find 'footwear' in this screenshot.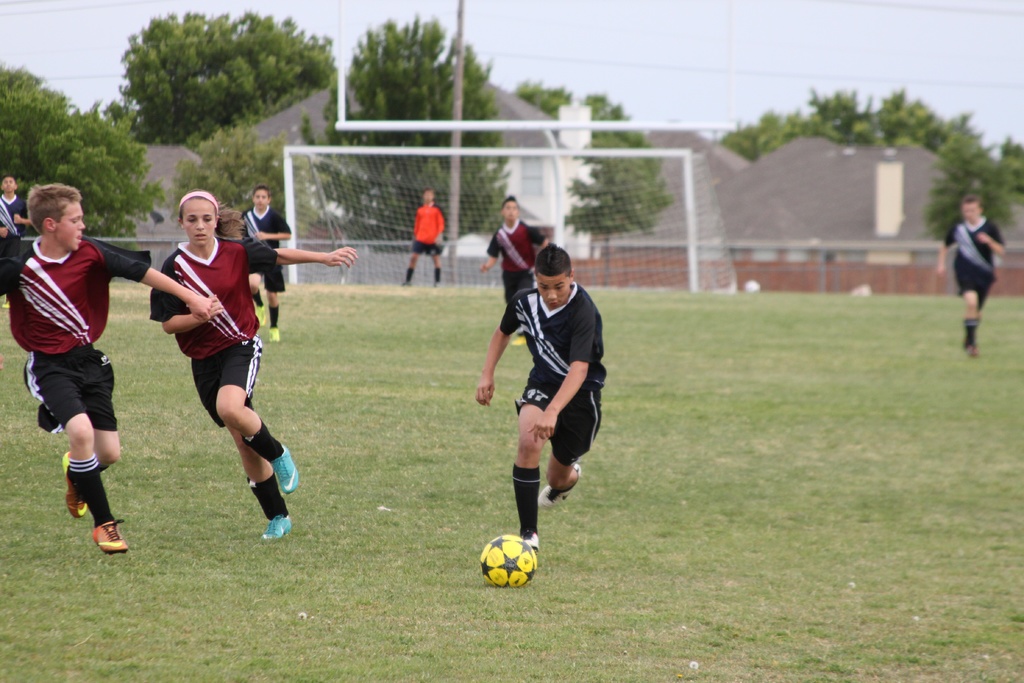
The bounding box for 'footwear' is x1=88 y1=516 x2=132 y2=556.
